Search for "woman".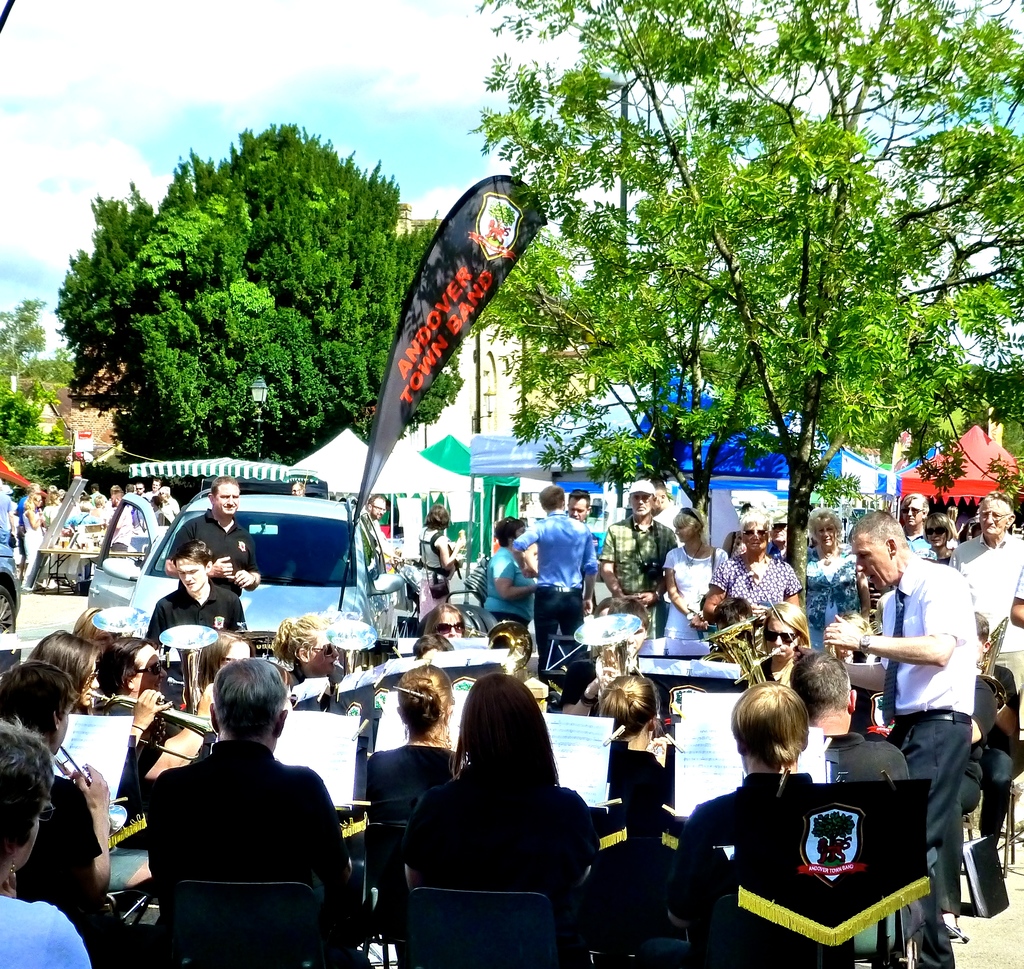
Found at (19,491,44,592).
